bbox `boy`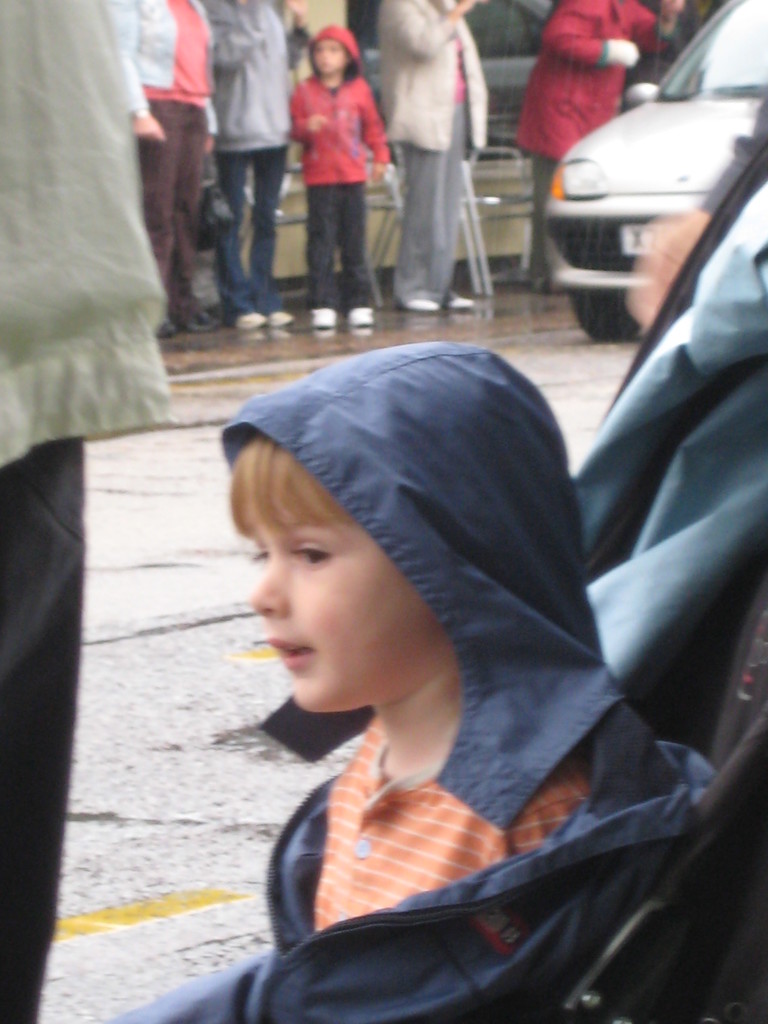
[77, 335, 744, 1023]
